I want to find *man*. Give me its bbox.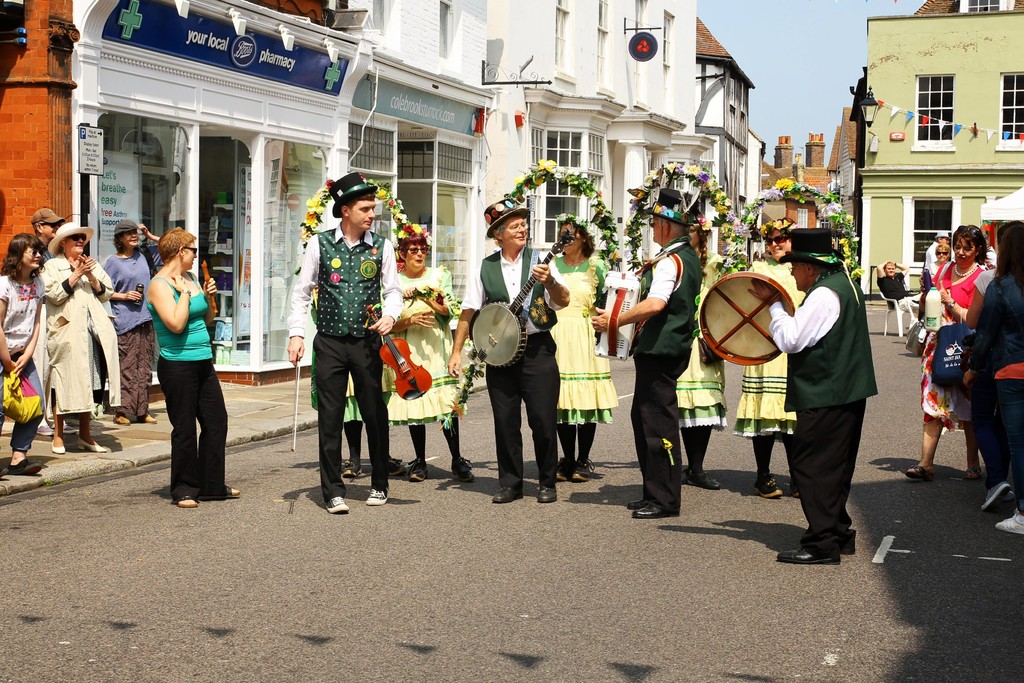
<box>772,236,888,563</box>.
